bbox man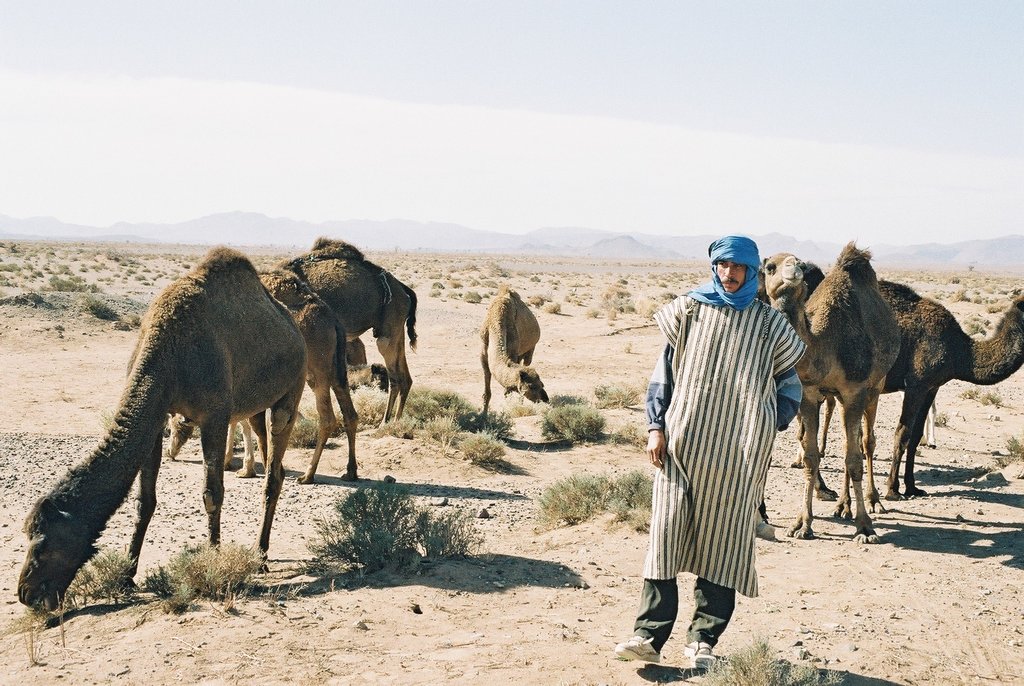
<bbox>644, 238, 803, 672</bbox>
